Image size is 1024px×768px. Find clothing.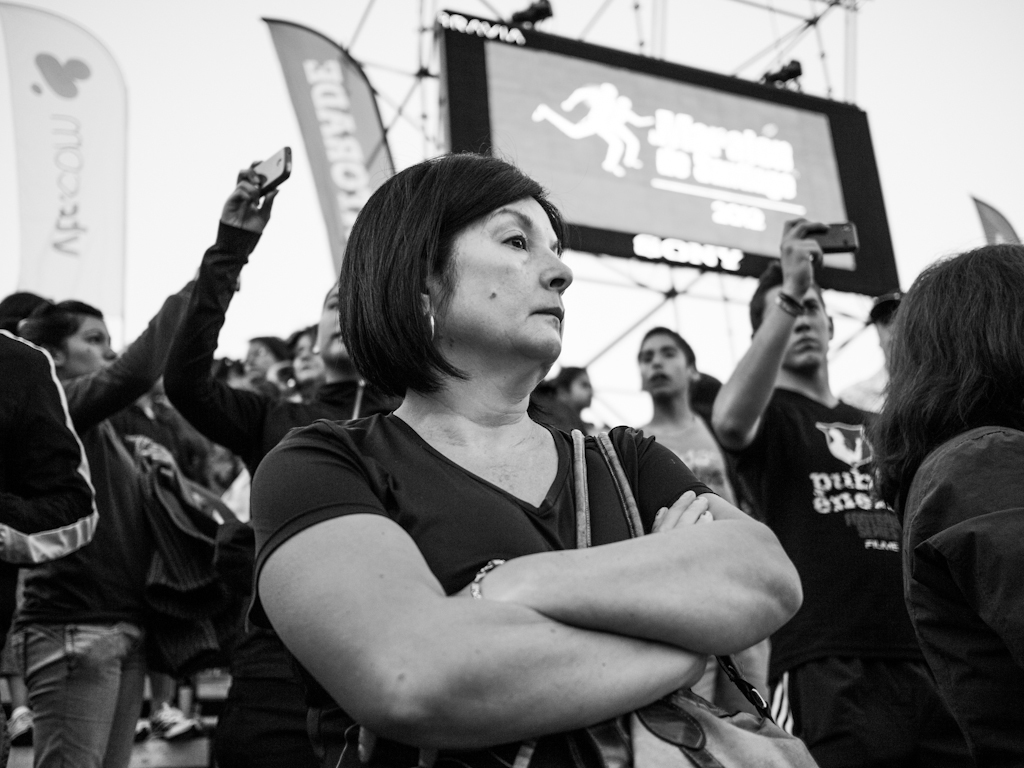
left=722, top=383, right=921, bottom=762.
